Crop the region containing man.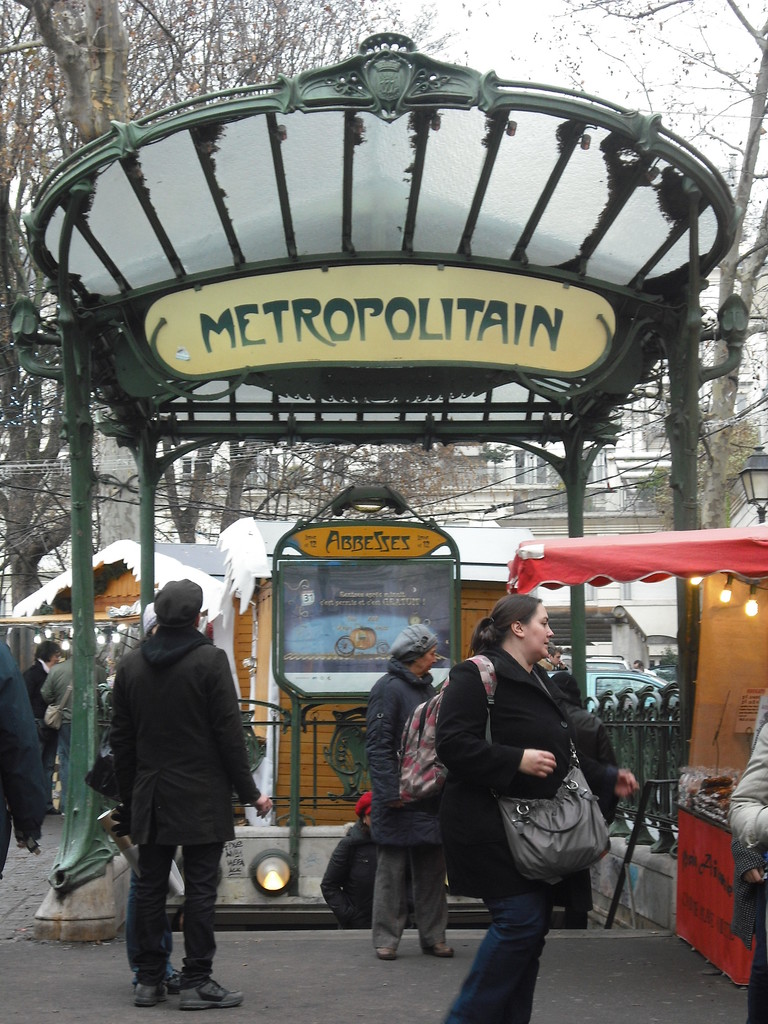
Crop region: bbox=(38, 645, 113, 746).
